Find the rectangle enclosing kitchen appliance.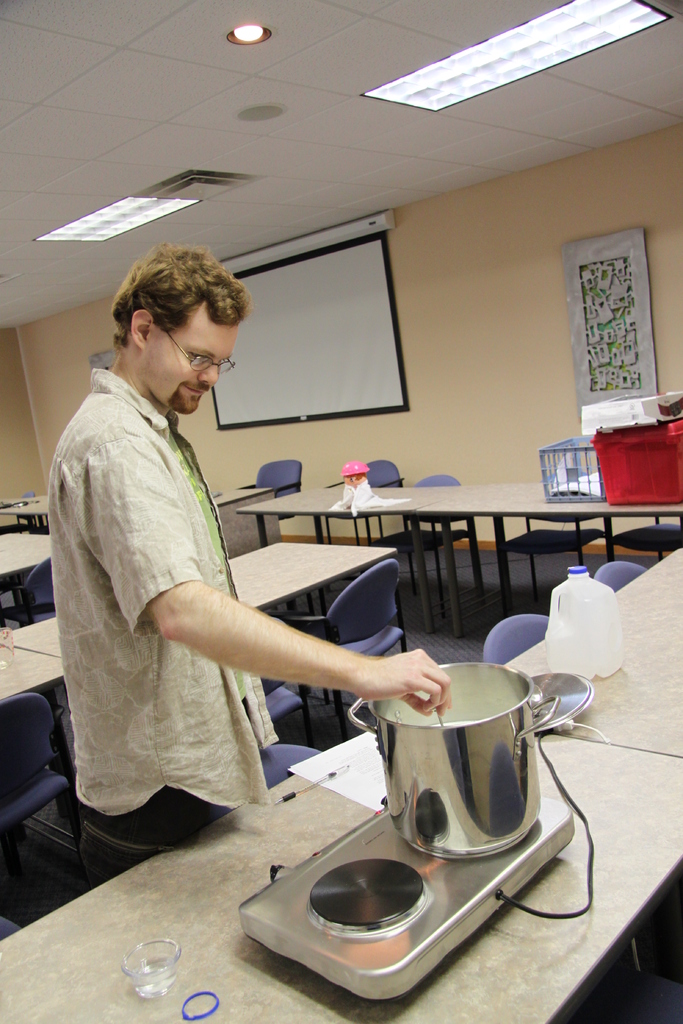
bbox=(552, 566, 619, 678).
